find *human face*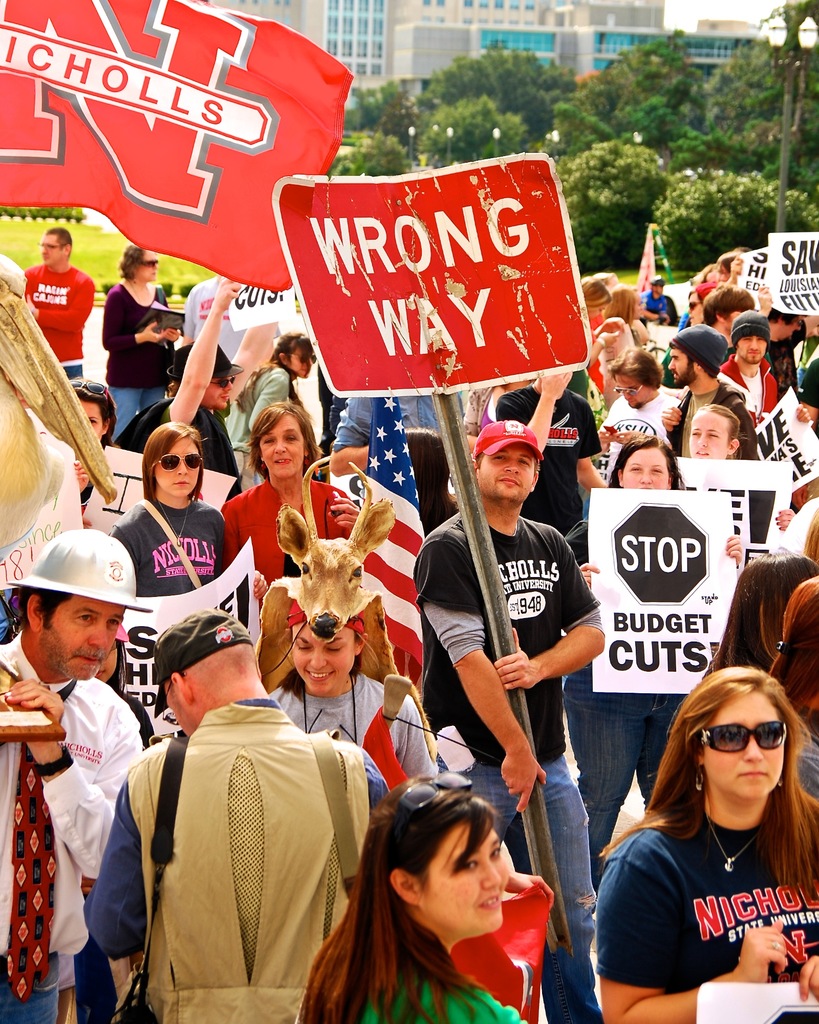
<box>138,248,159,283</box>
